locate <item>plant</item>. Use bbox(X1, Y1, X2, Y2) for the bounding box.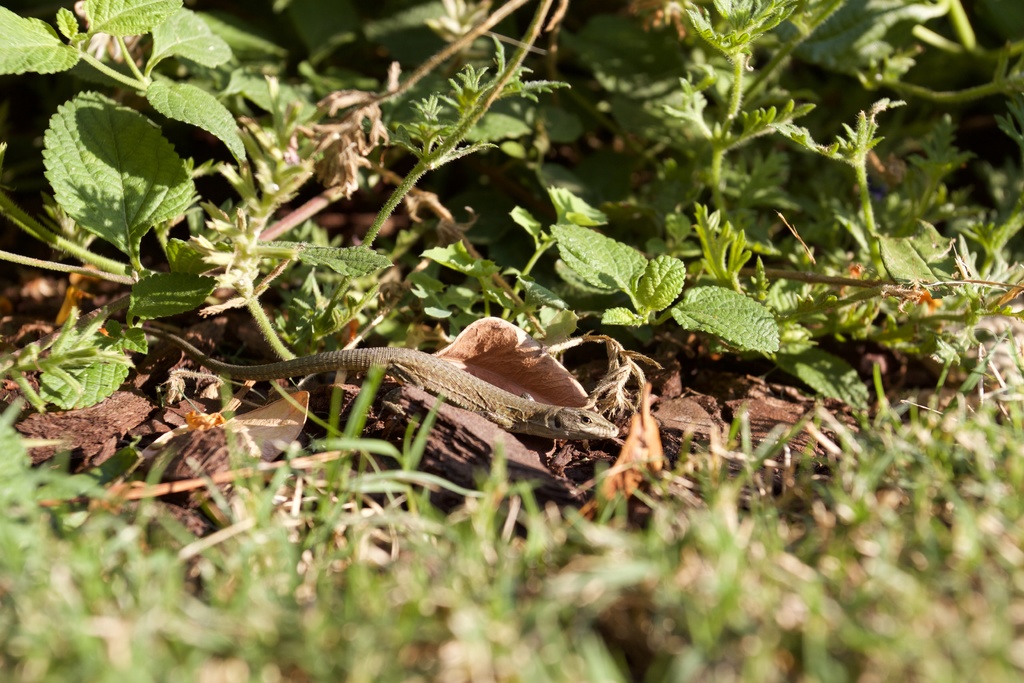
bbox(0, 0, 1023, 682).
